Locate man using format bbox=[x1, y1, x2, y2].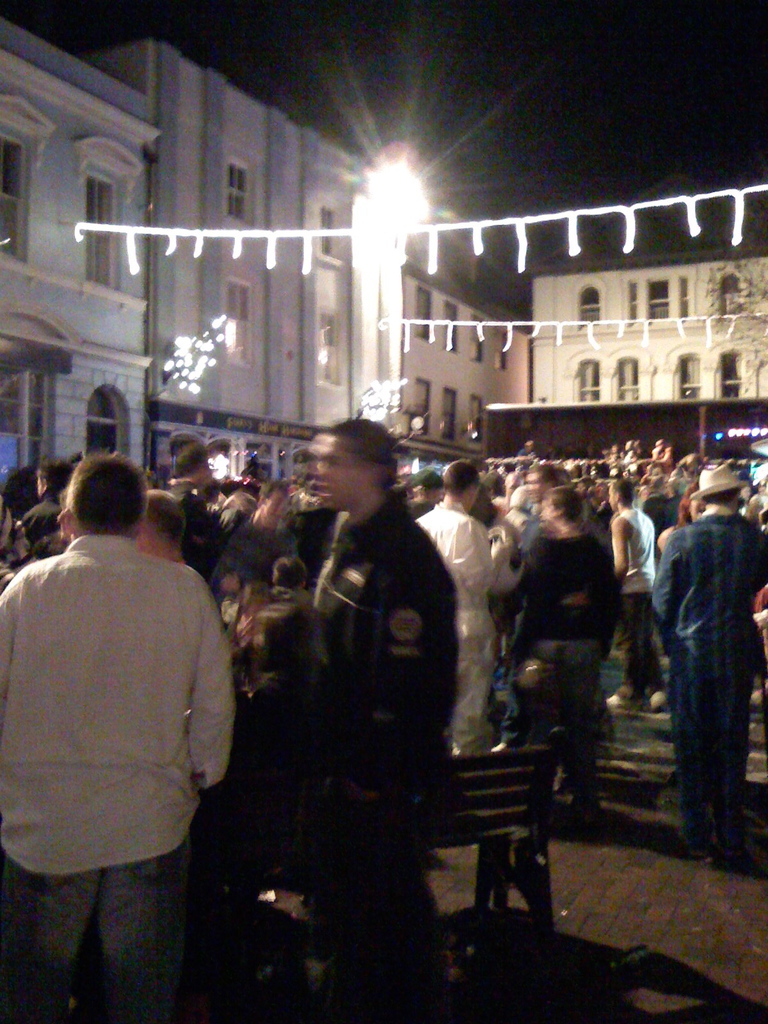
bbox=[19, 452, 79, 541].
